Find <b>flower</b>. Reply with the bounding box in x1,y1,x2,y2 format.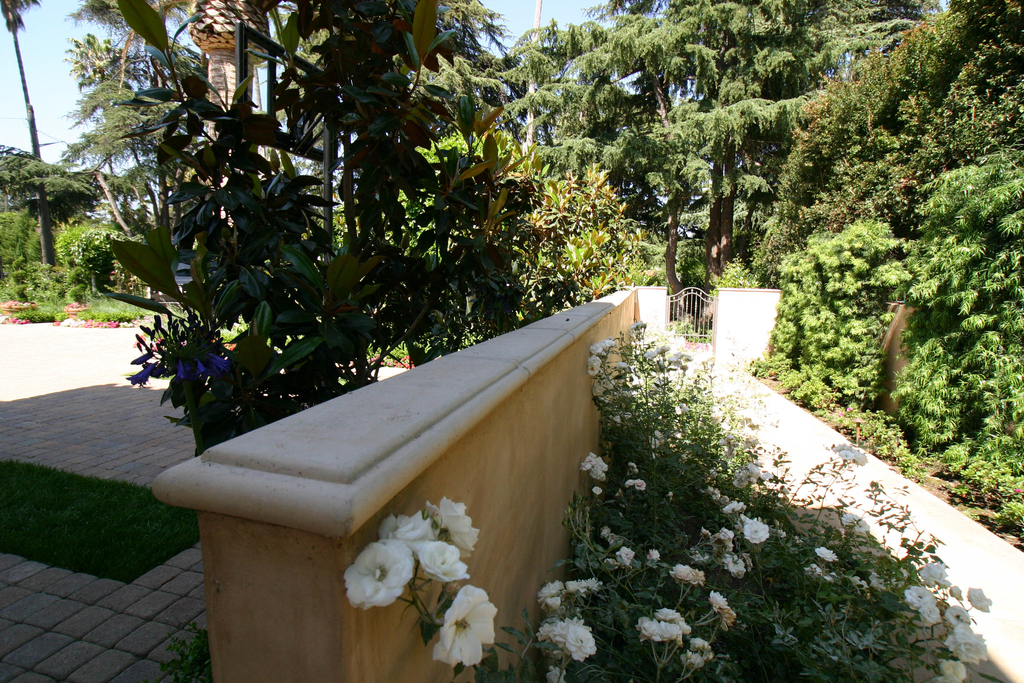
621,540,634,568.
